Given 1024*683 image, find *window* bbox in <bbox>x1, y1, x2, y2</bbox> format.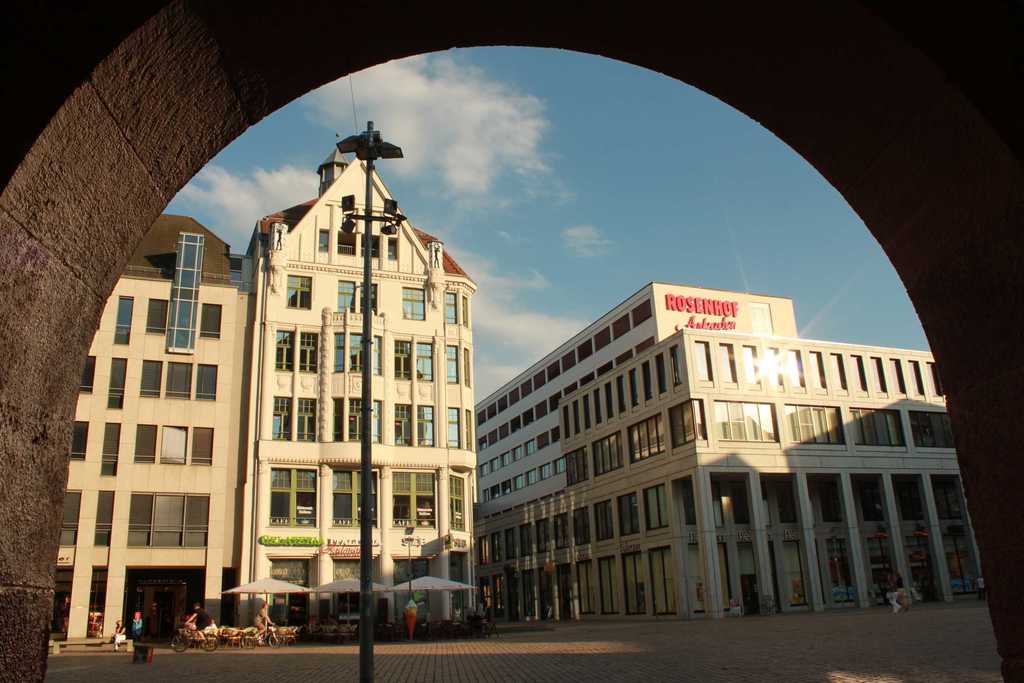
<bbox>106, 355, 129, 410</bbox>.
